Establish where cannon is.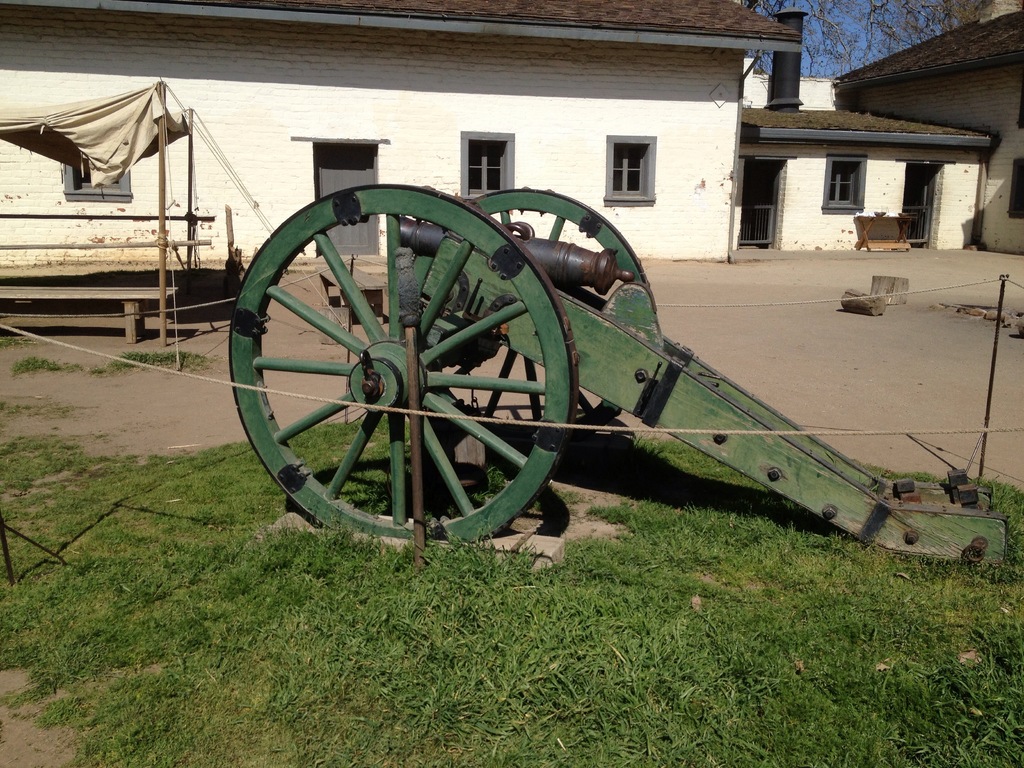
Established at select_region(228, 184, 1014, 572).
